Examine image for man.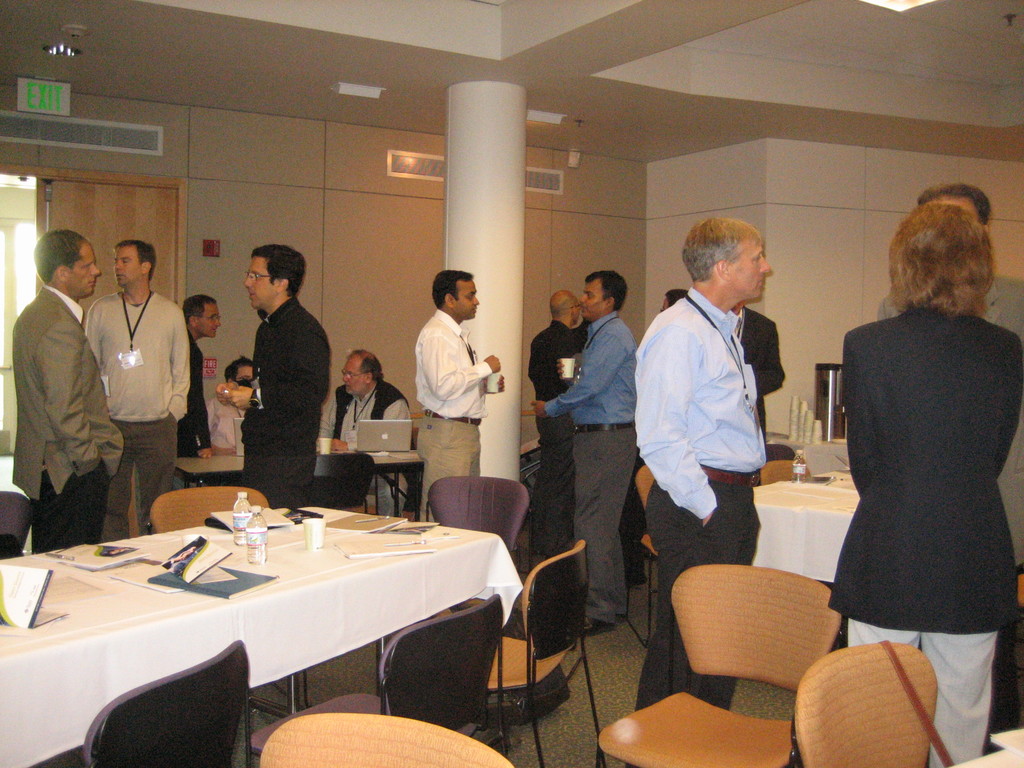
Examination result: rect(630, 216, 769, 717).
